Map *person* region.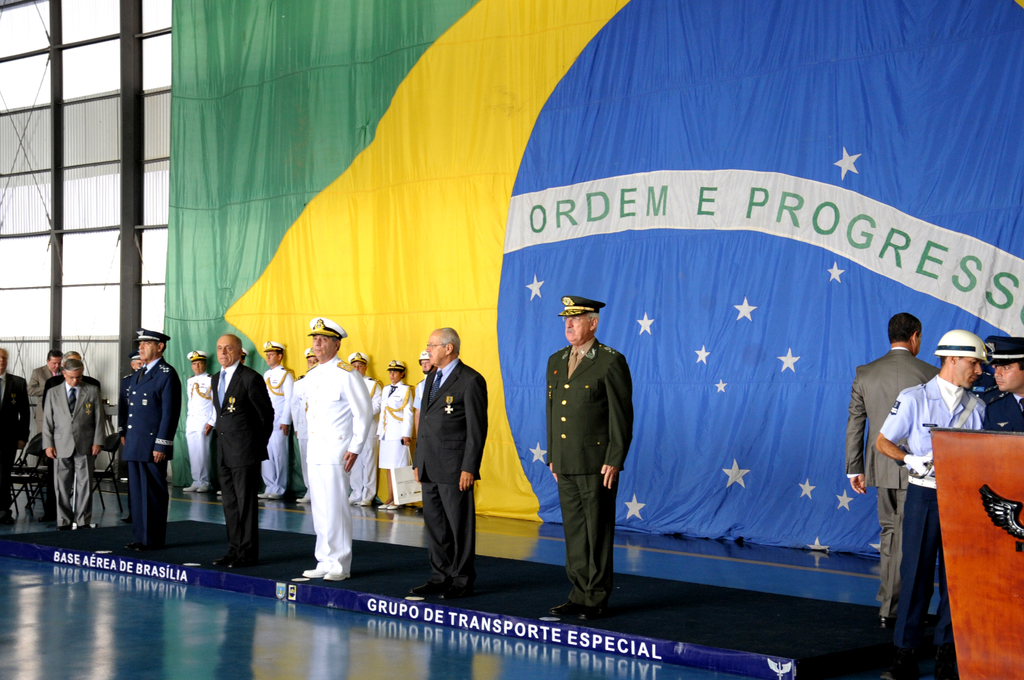
Mapped to [413, 353, 437, 483].
